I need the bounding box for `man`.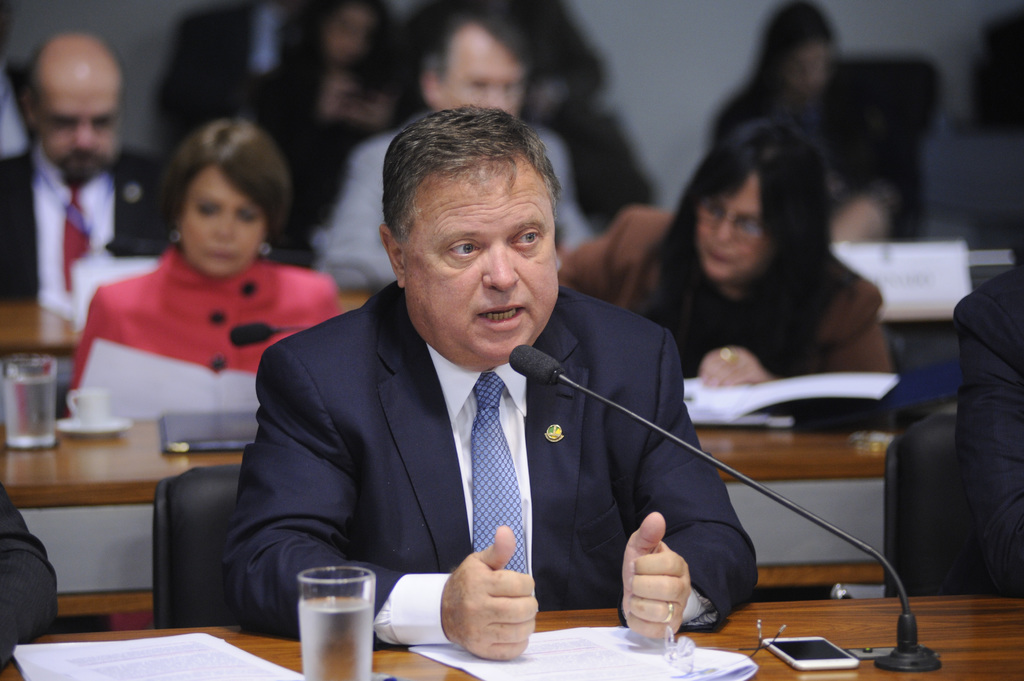
Here it is: Rect(227, 103, 756, 662).
